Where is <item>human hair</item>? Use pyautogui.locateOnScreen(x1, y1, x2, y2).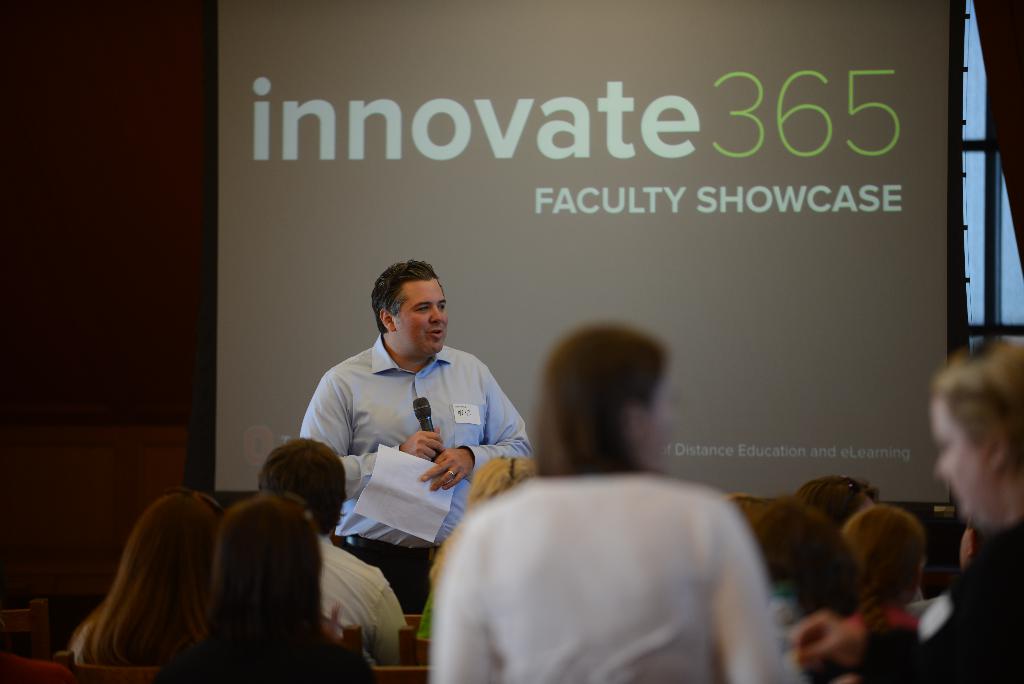
pyautogui.locateOnScreen(927, 338, 1023, 485).
